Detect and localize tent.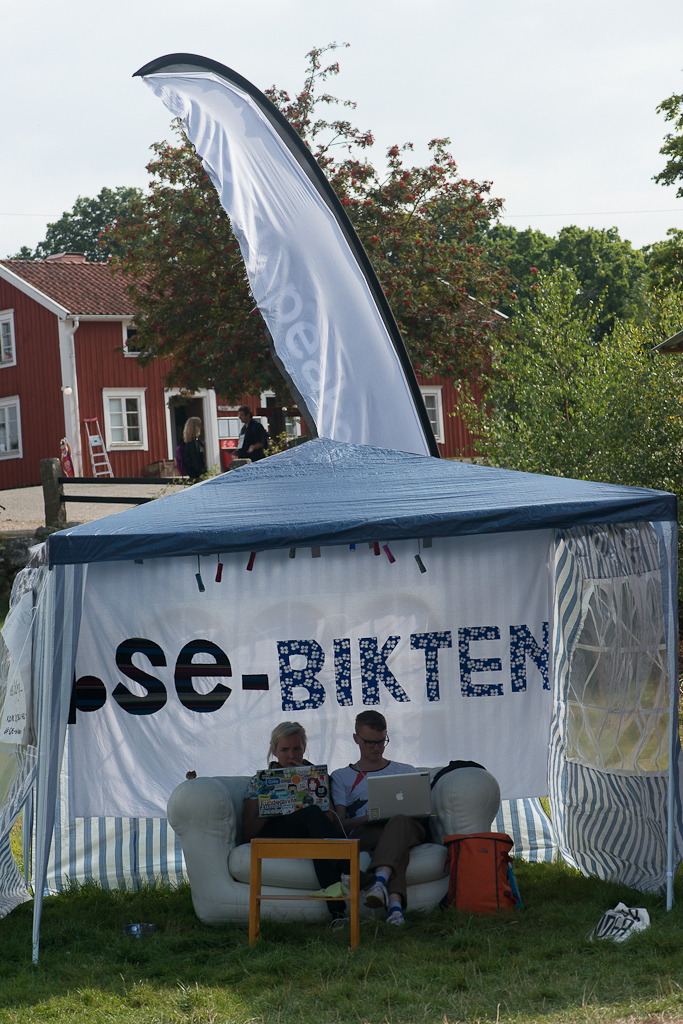
Localized at 0/42/682/970.
